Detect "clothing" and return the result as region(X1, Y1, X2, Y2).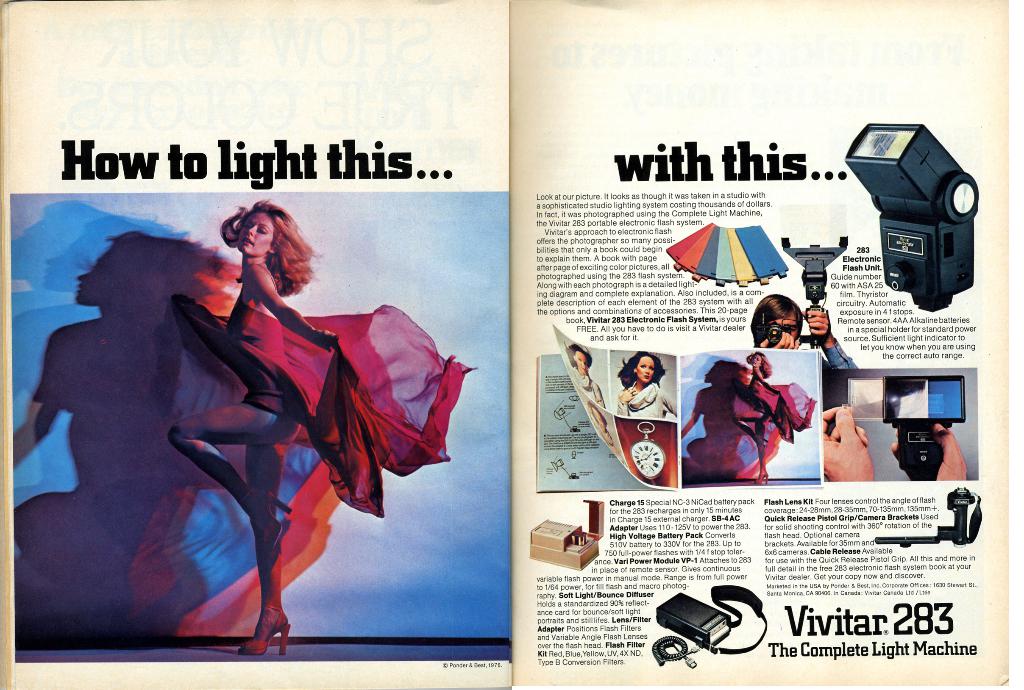
region(803, 332, 860, 371).
